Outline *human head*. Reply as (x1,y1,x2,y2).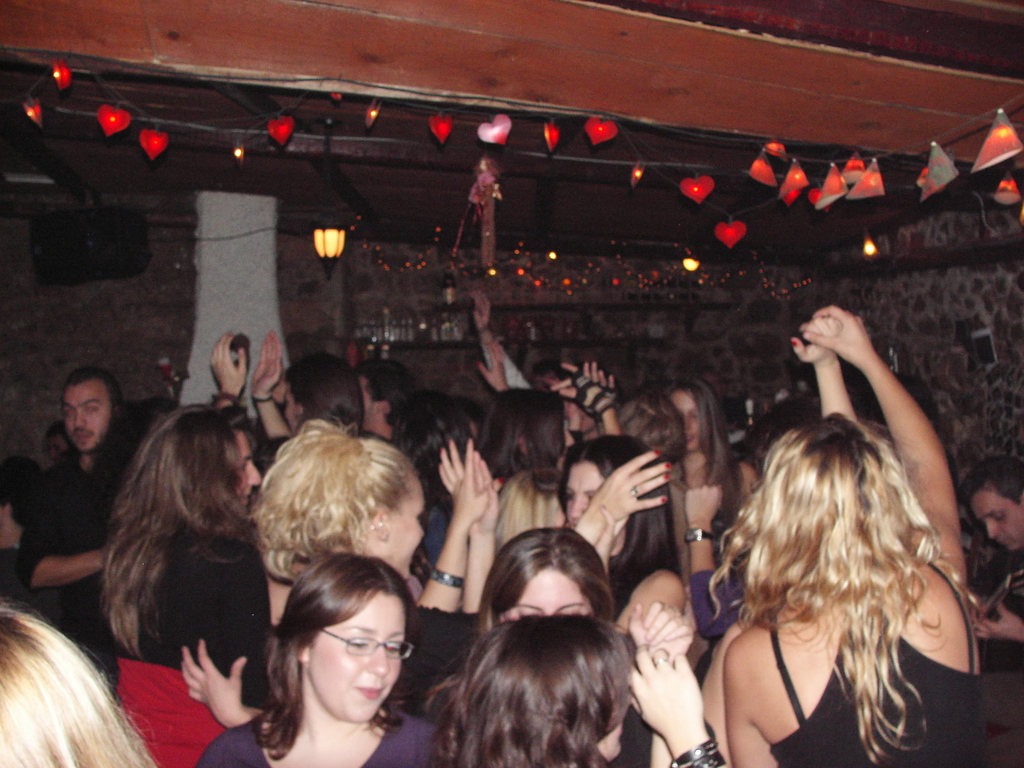
(457,618,636,767).
